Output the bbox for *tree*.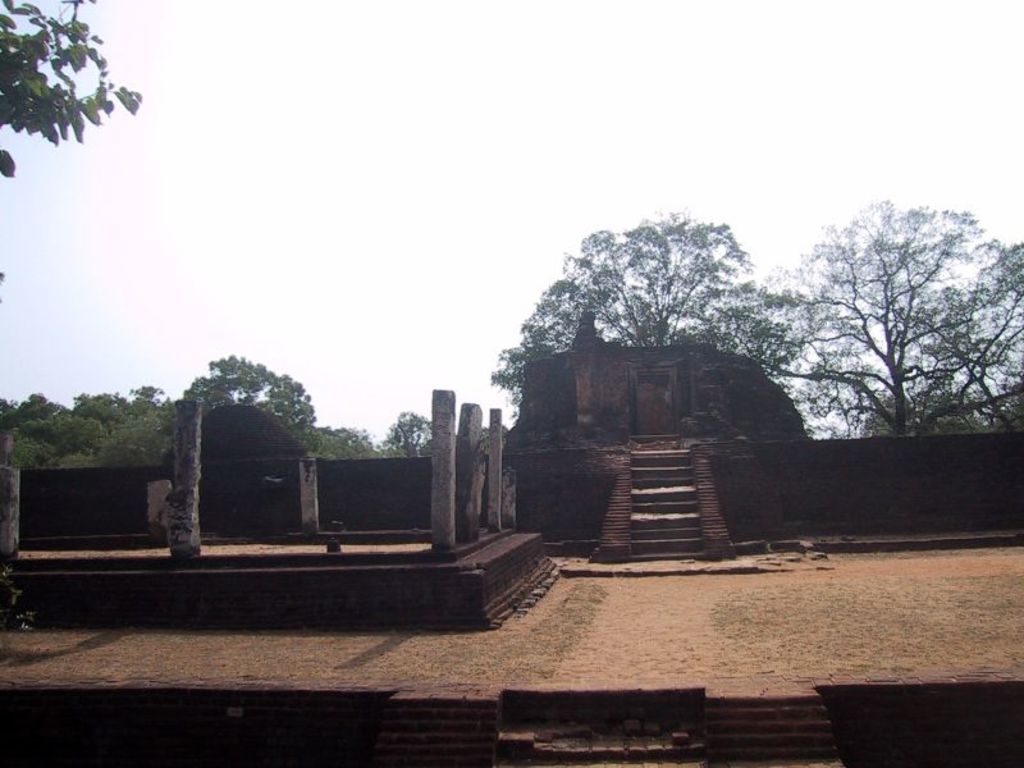
rect(0, 0, 145, 178).
